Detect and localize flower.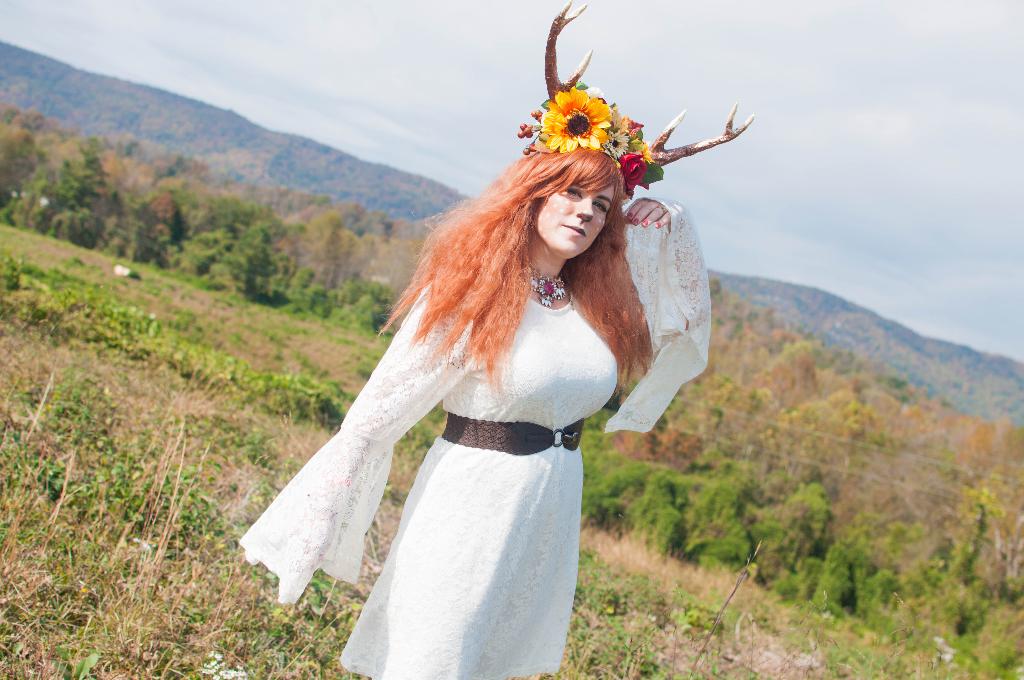
Localized at 592,85,609,105.
